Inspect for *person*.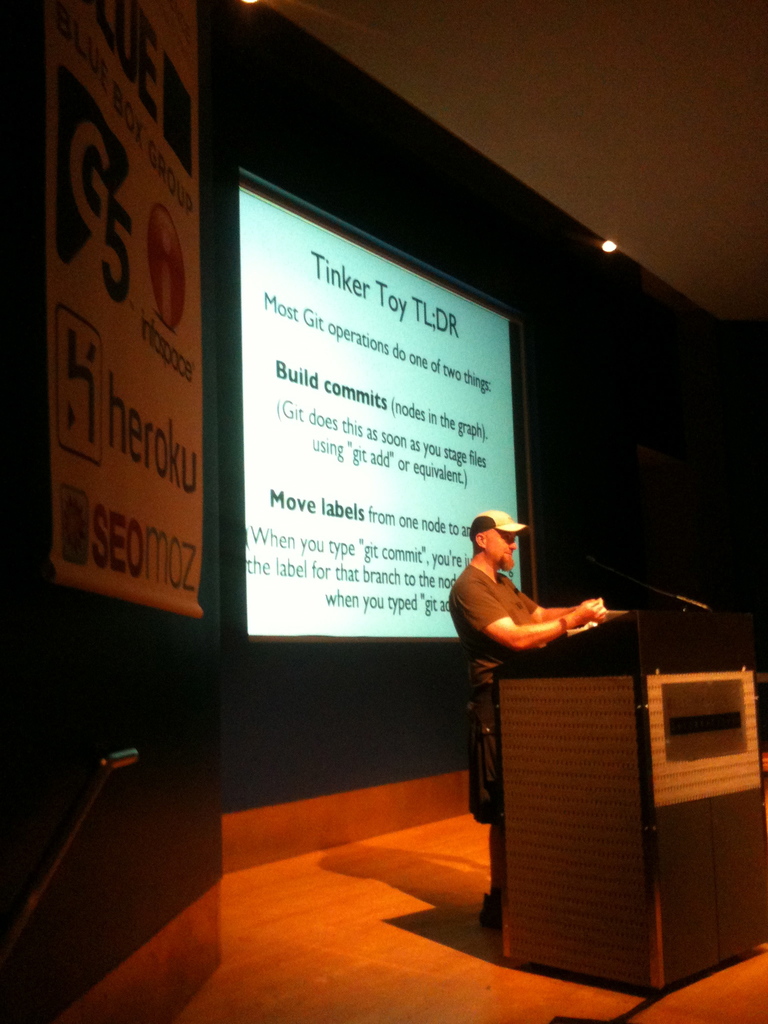
Inspection: region(446, 511, 607, 926).
